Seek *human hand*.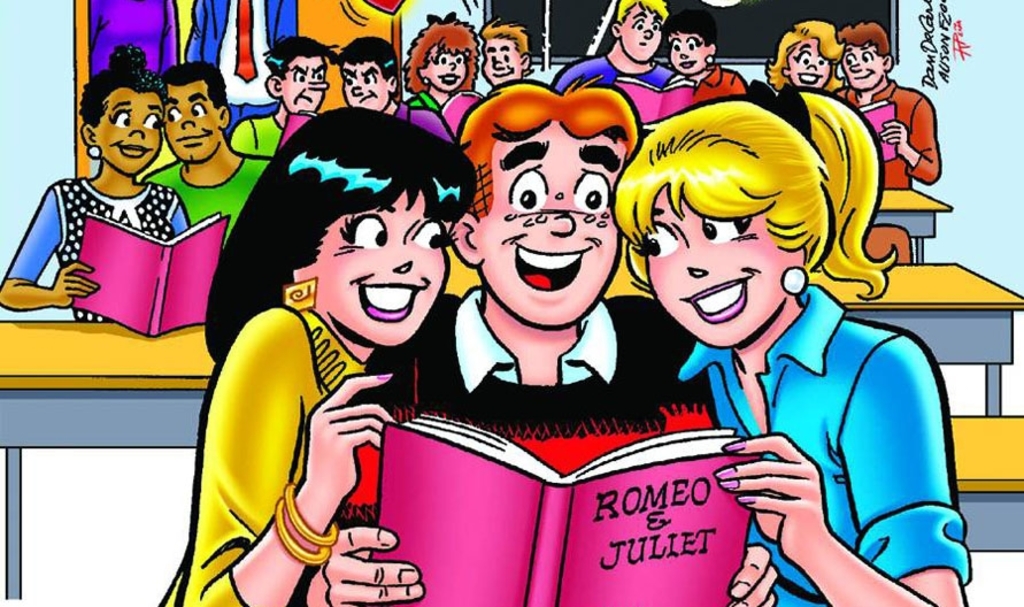
l=725, t=543, r=782, b=606.
